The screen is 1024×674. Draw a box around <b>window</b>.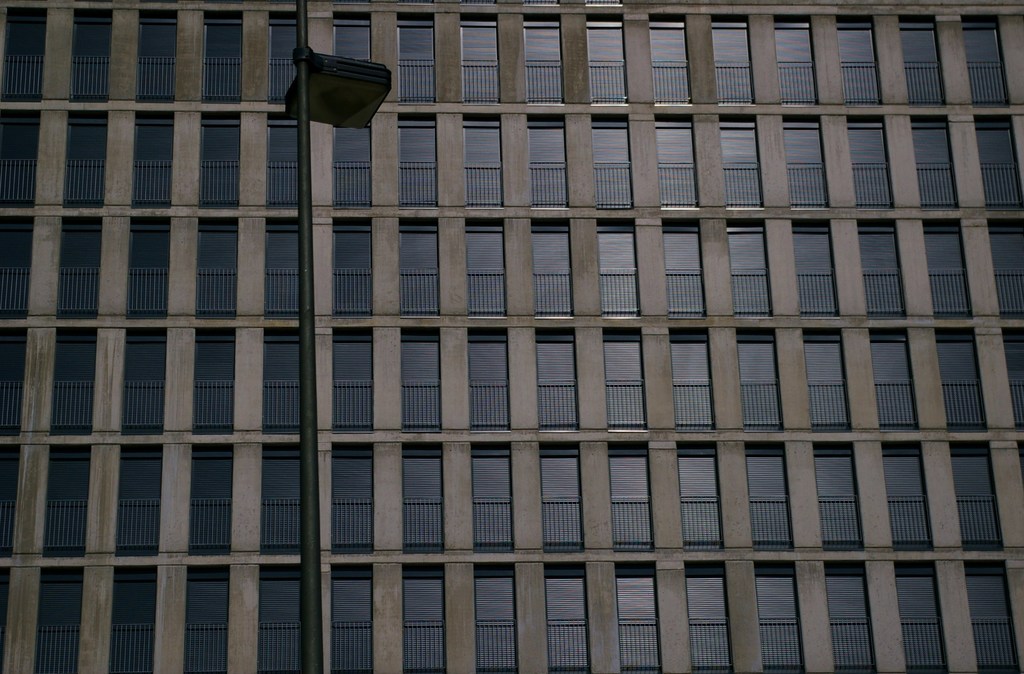
[399, 125, 436, 209].
